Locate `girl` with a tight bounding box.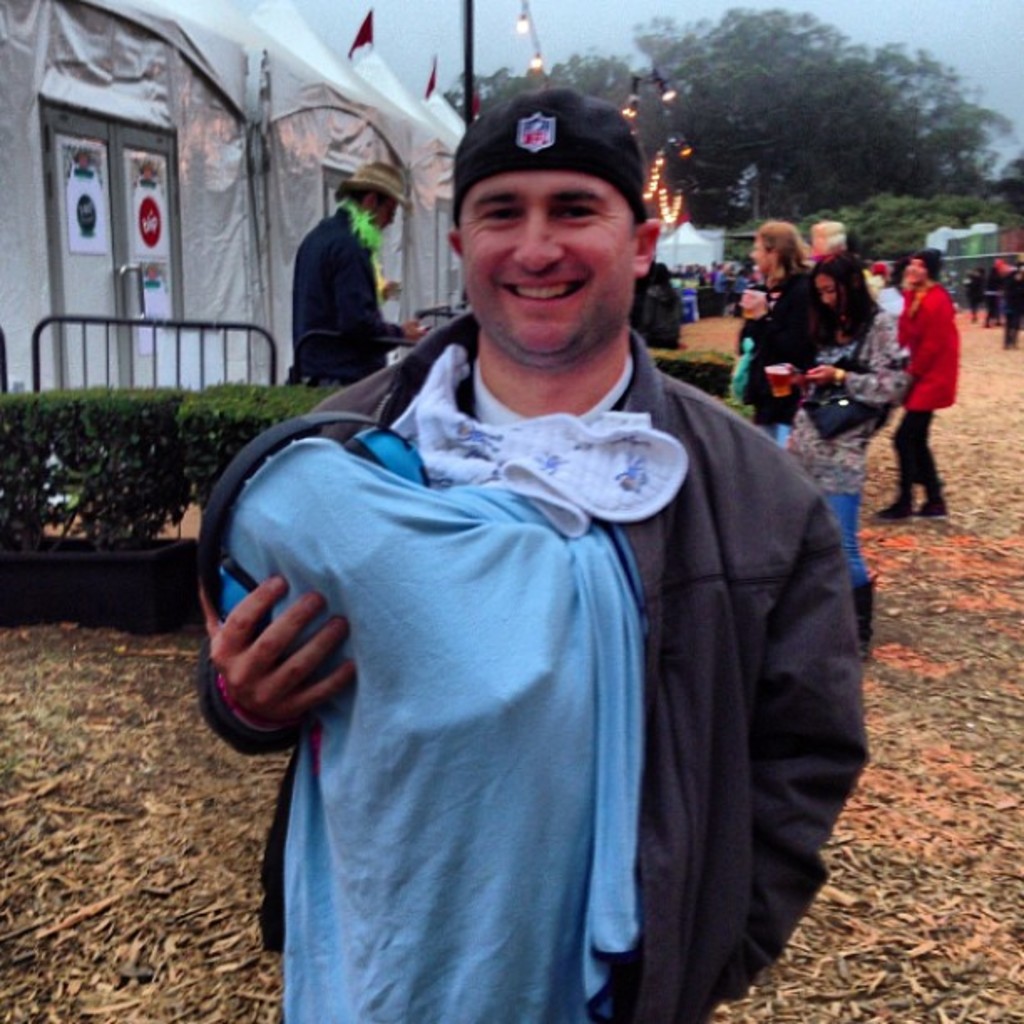
Rect(775, 256, 912, 658).
